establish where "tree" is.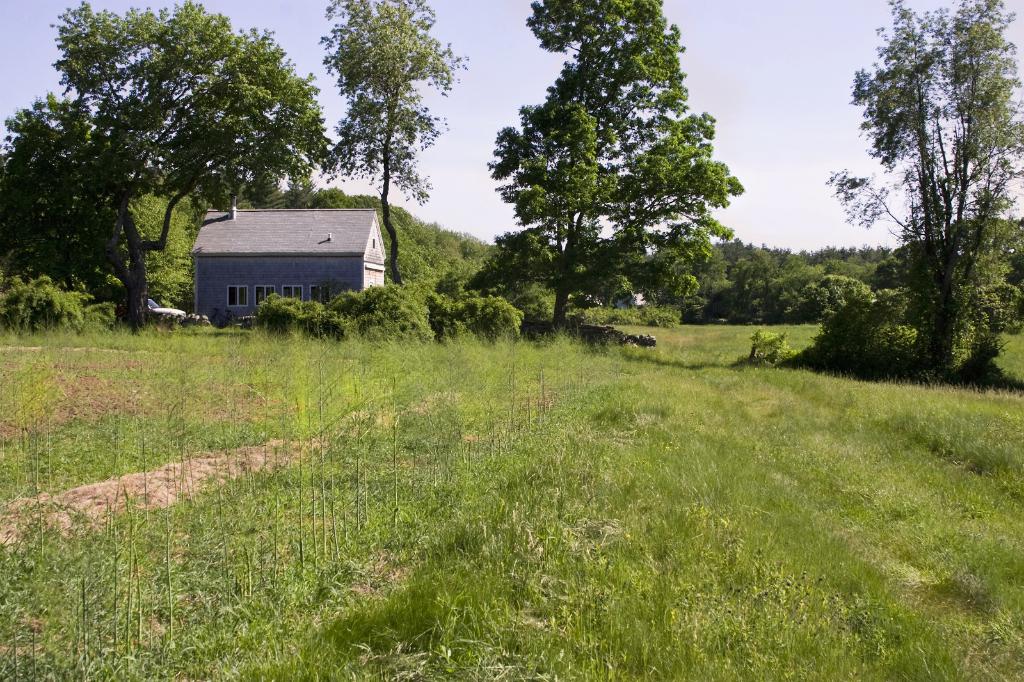
Established at [45, 3, 337, 337].
